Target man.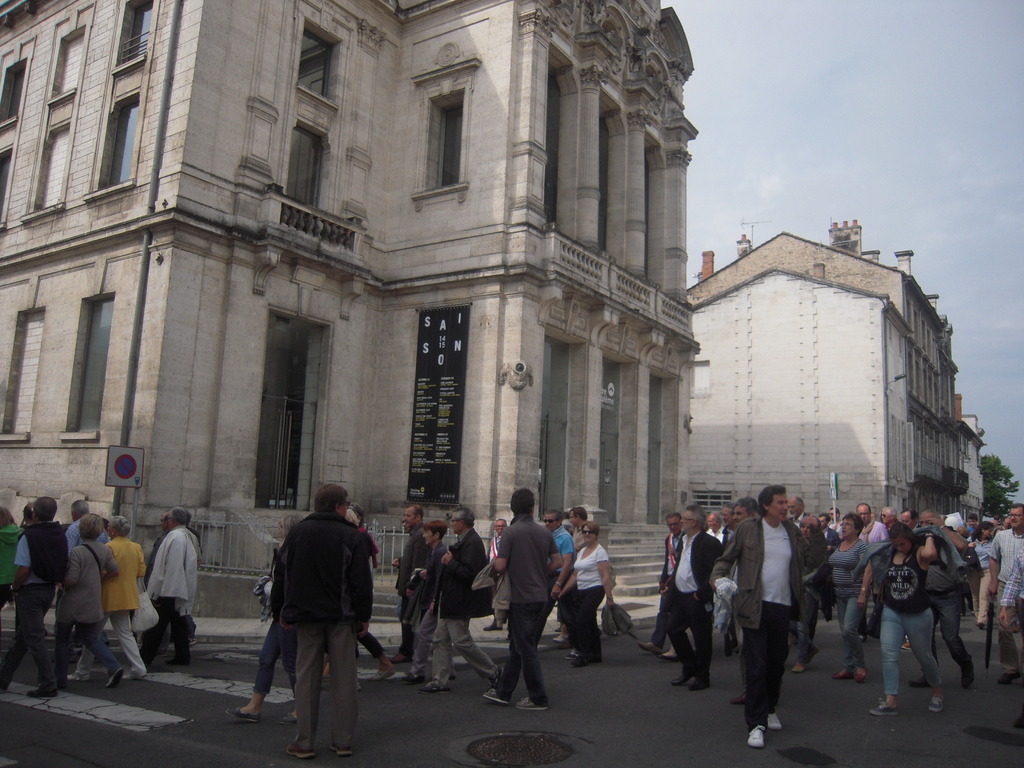
Target region: (left=277, top=486, right=356, bottom=767).
